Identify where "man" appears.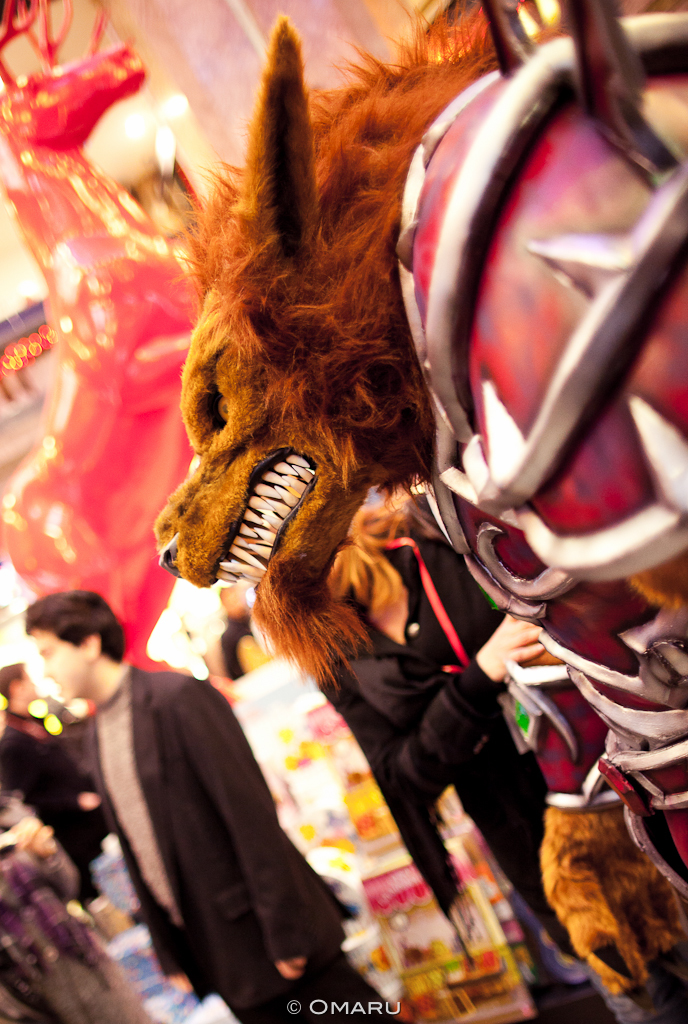
Appears at [x1=0, y1=657, x2=132, y2=939].
